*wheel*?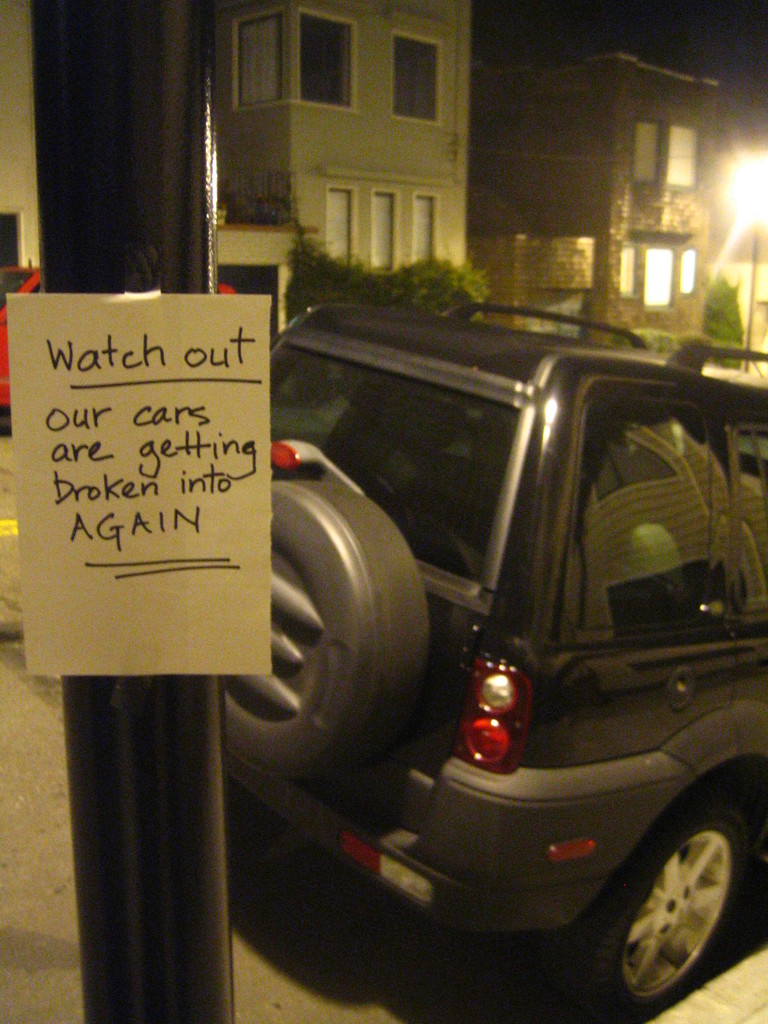
crop(222, 462, 436, 779)
